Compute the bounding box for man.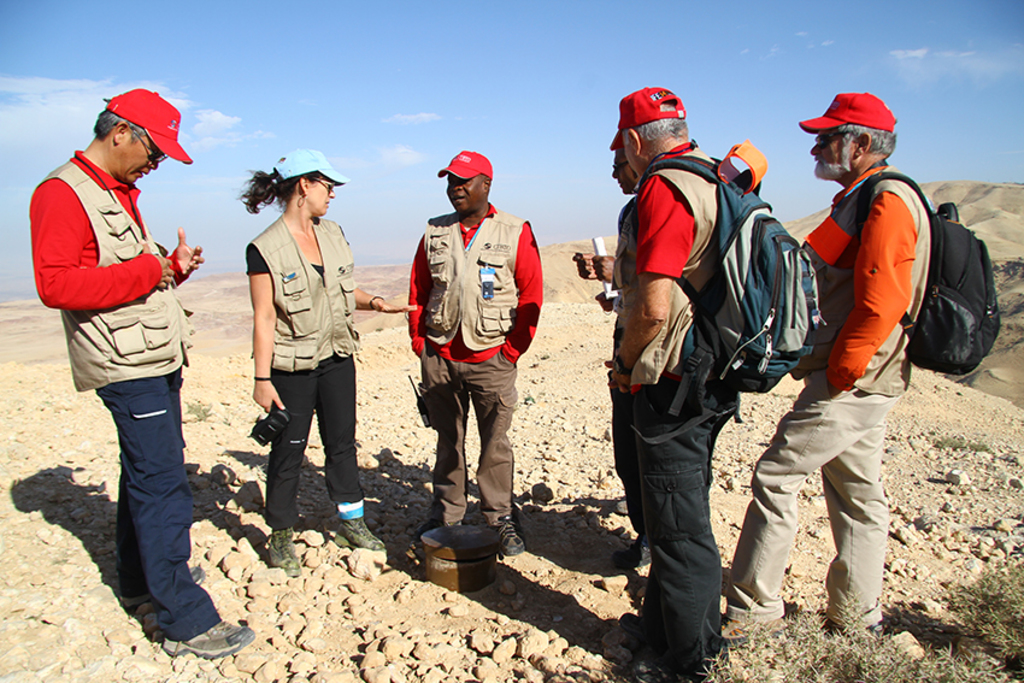
bbox=[602, 87, 728, 682].
